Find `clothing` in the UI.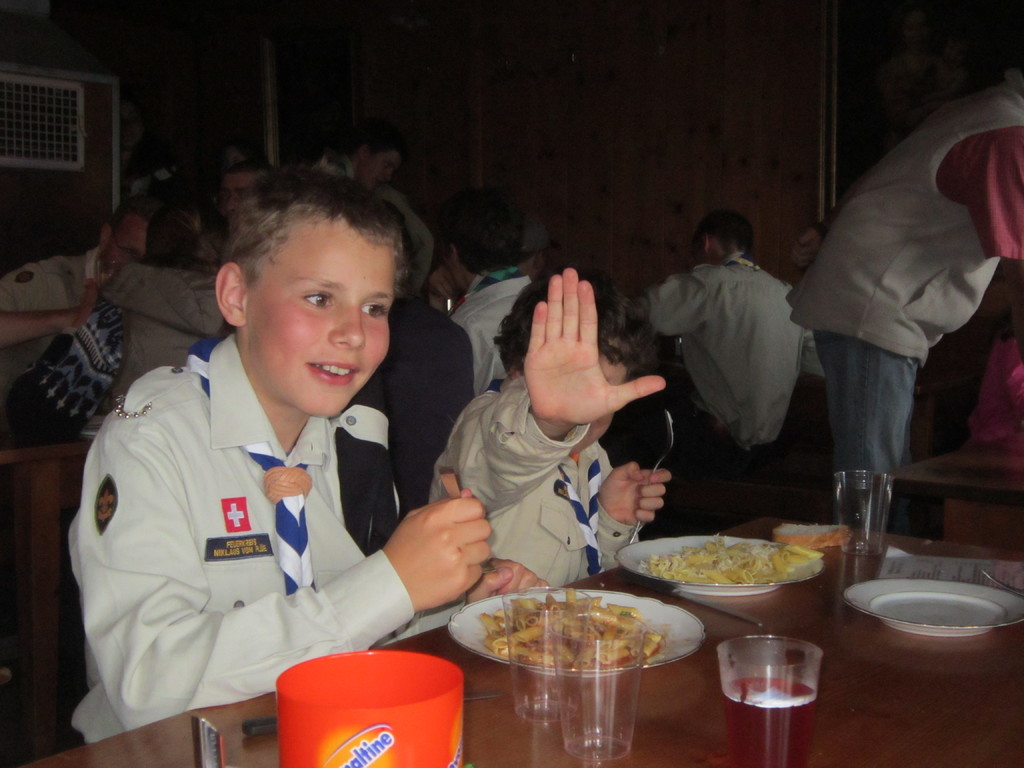
UI element at detection(65, 340, 471, 744).
